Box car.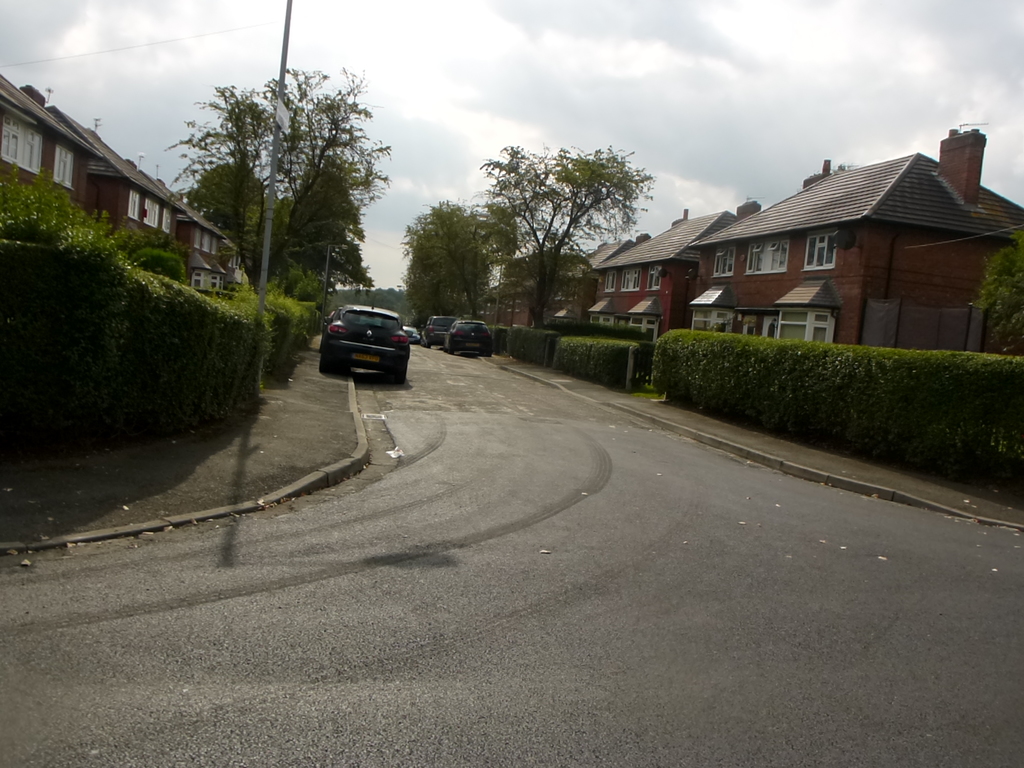
<region>447, 311, 488, 355</region>.
